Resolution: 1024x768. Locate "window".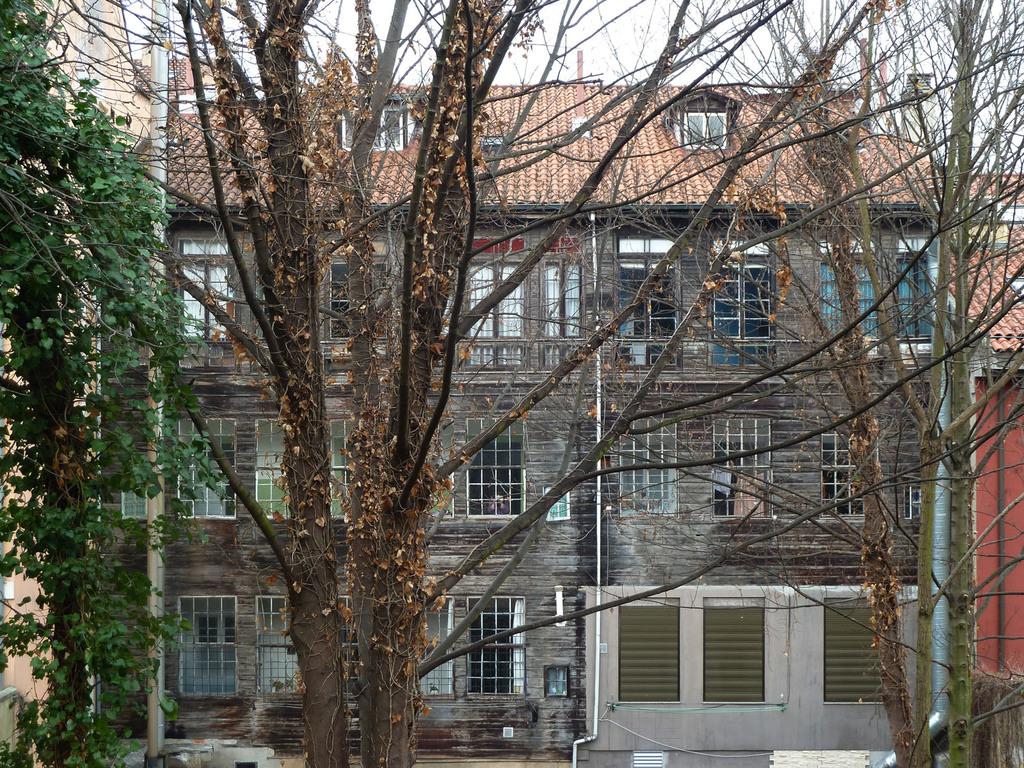
334,418,382,516.
